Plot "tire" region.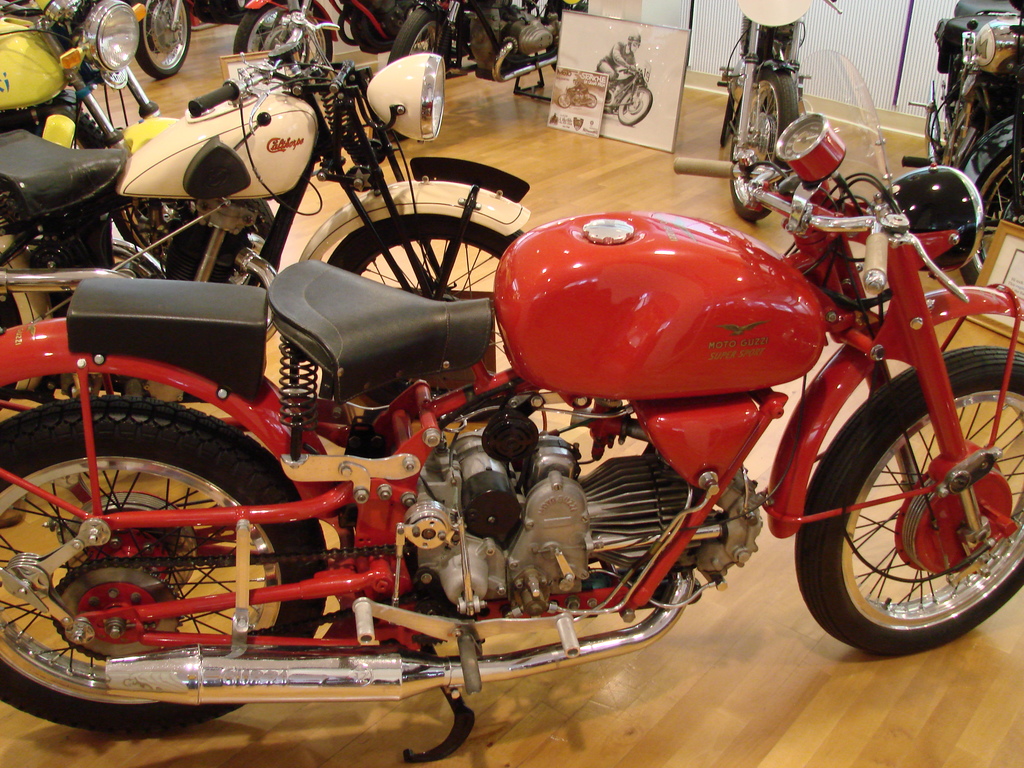
Plotted at [left=735, top=60, right=811, bottom=220].
